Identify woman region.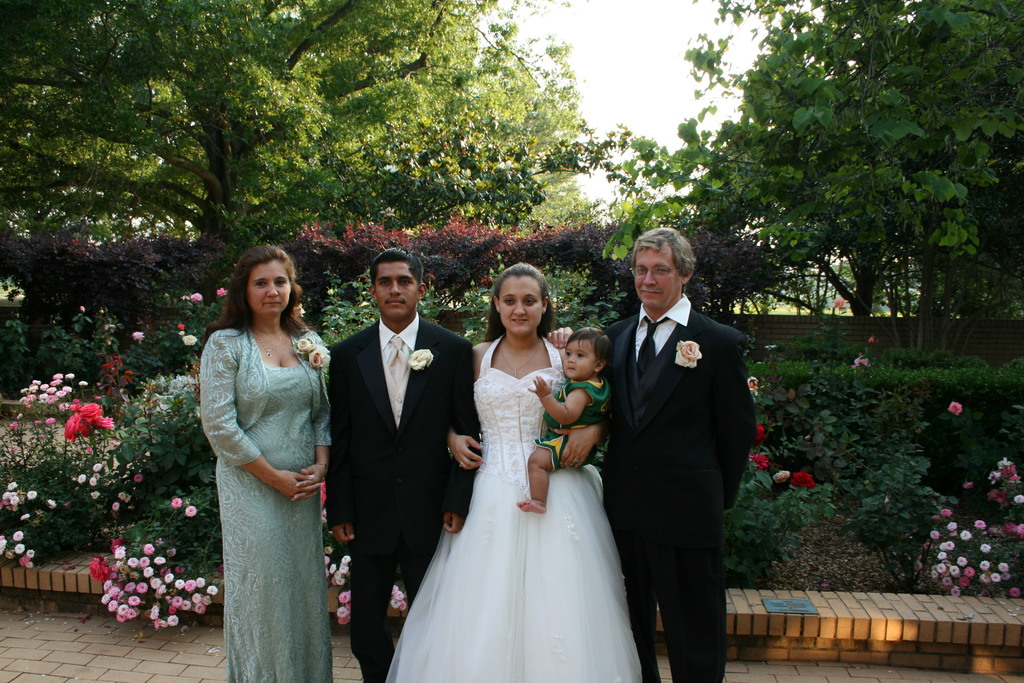
Region: (left=381, top=265, right=644, bottom=682).
